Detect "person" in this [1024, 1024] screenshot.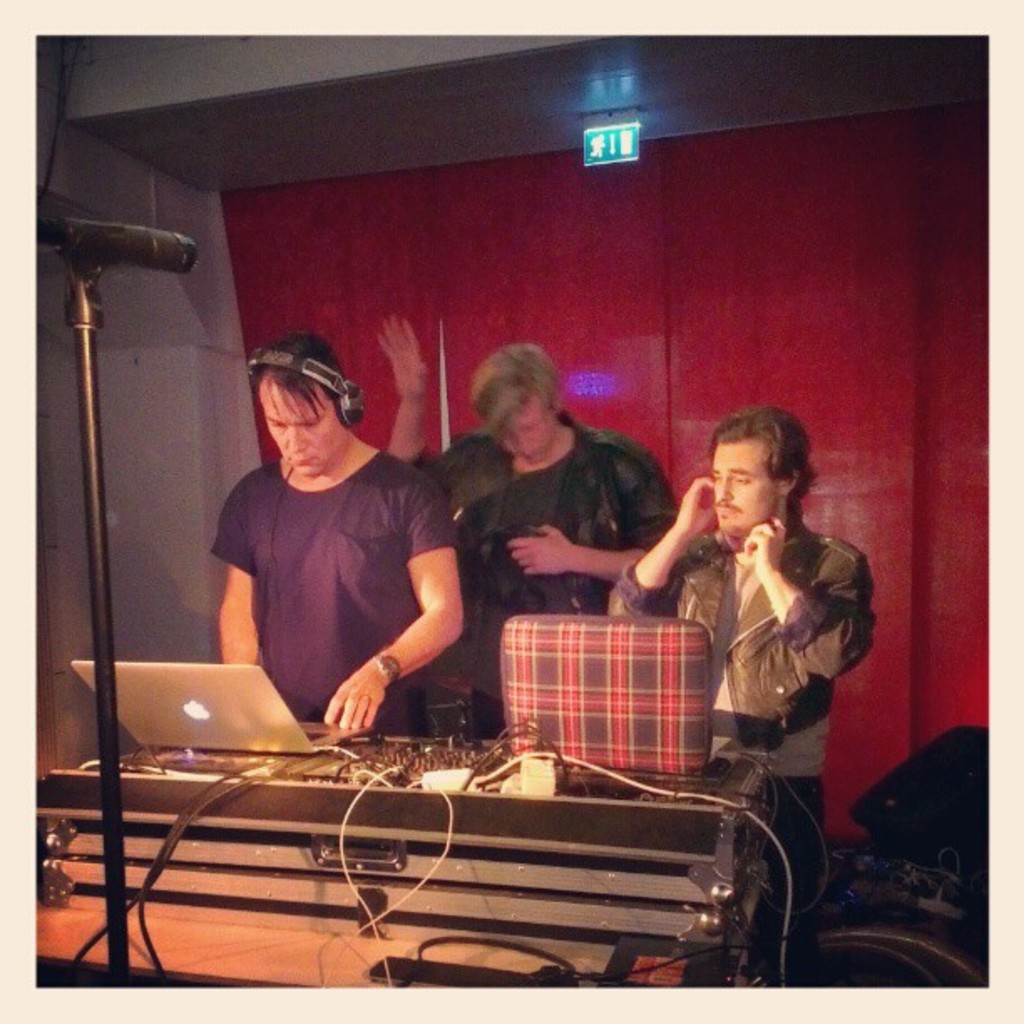
Detection: detection(199, 323, 487, 770).
